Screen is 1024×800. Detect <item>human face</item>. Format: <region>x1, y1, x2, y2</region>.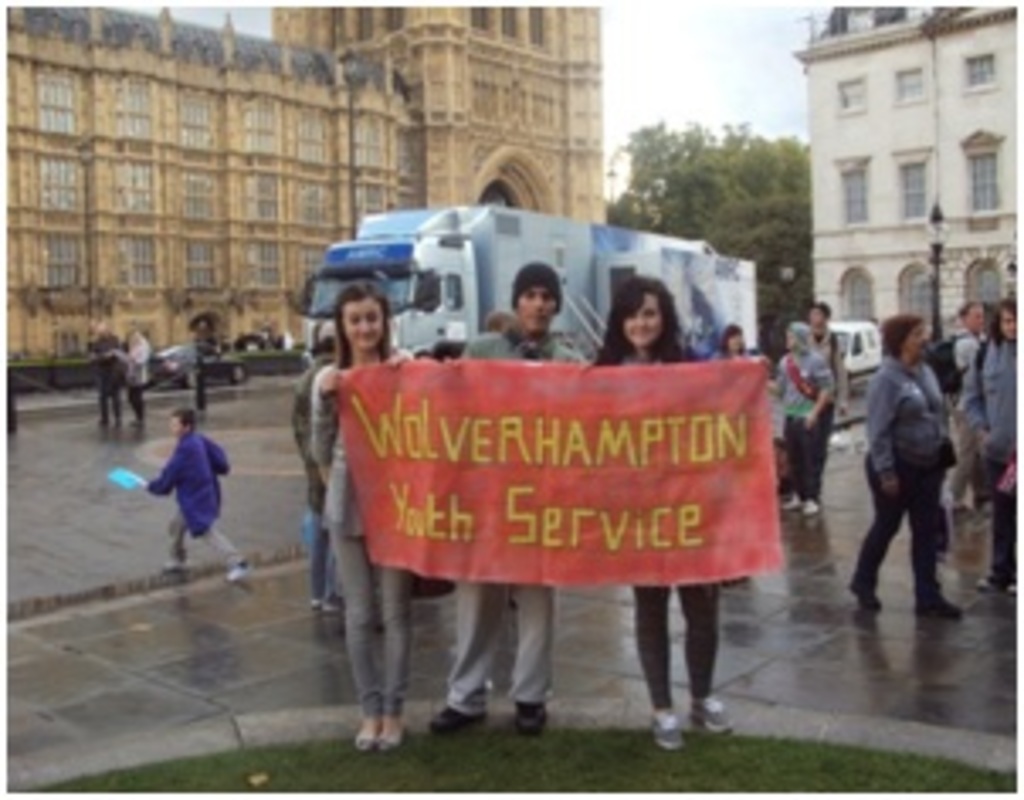
<region>515, 285, 559, 336</region>.
